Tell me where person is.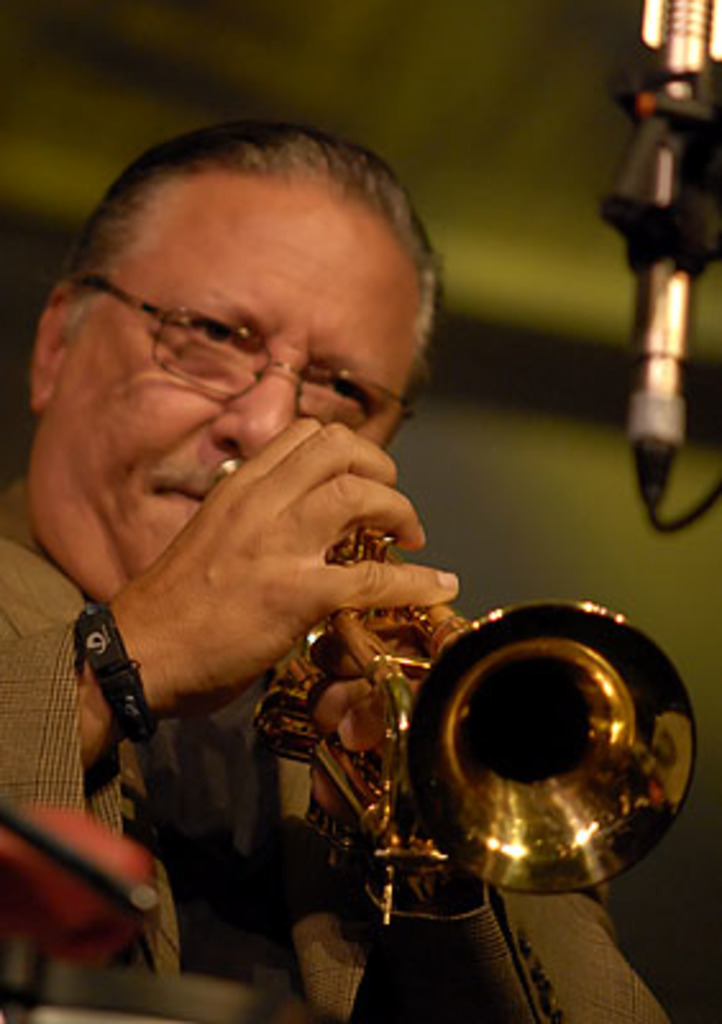
person is at pyautogui.locateOnScreen(69, 141, 645, 996).
